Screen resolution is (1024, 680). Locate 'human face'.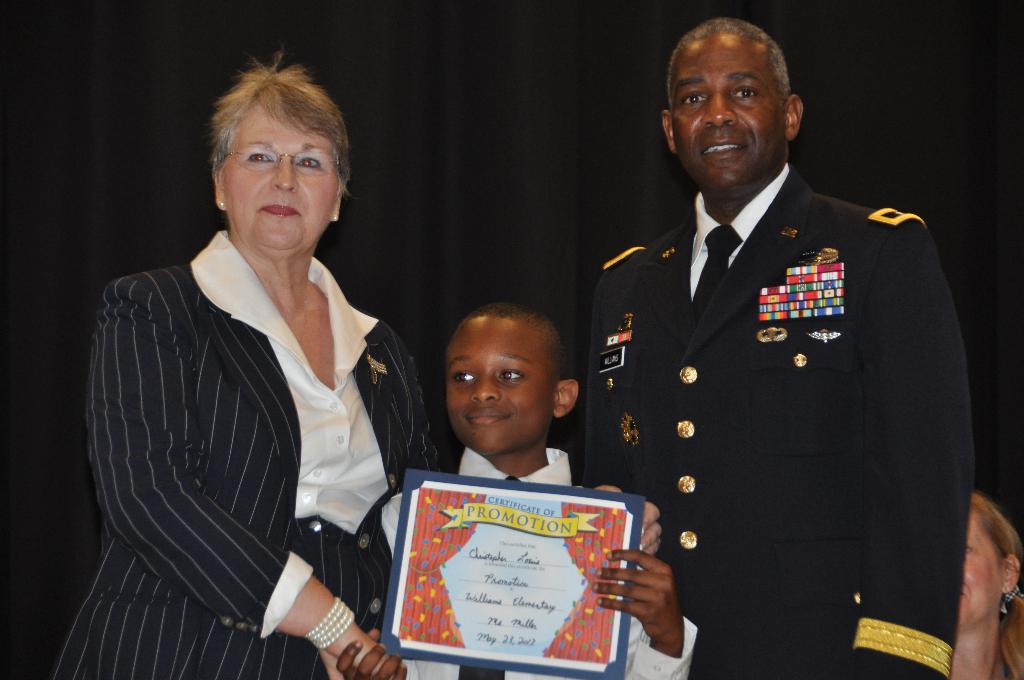
bbox=(444, 315, 557, 451).
